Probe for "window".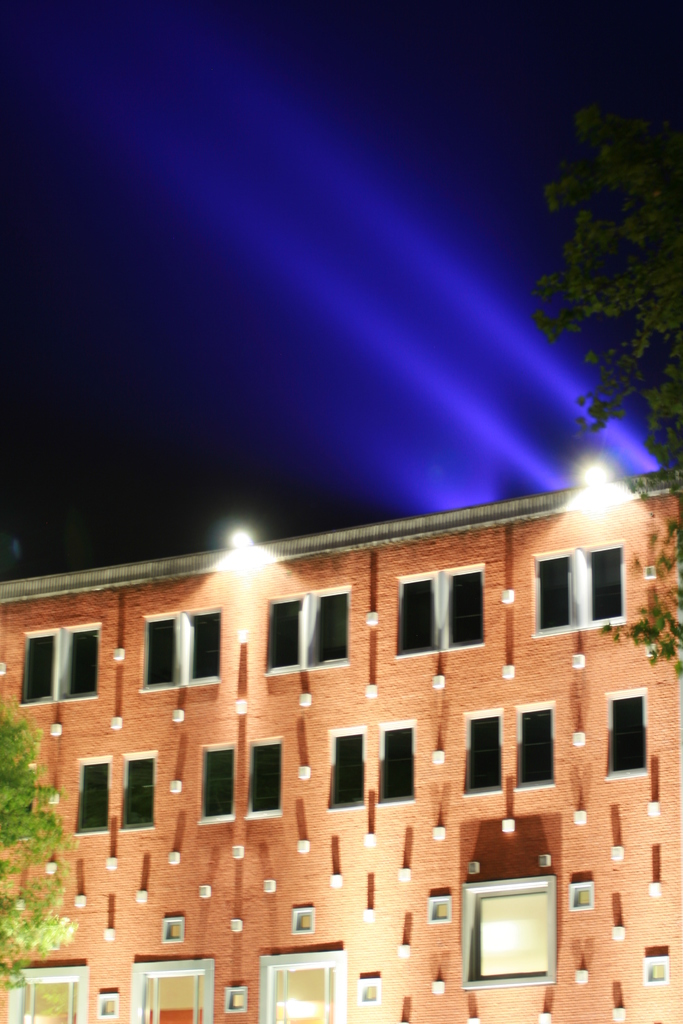
Probe result: left=520, top=707, right=551, bottom=783.
